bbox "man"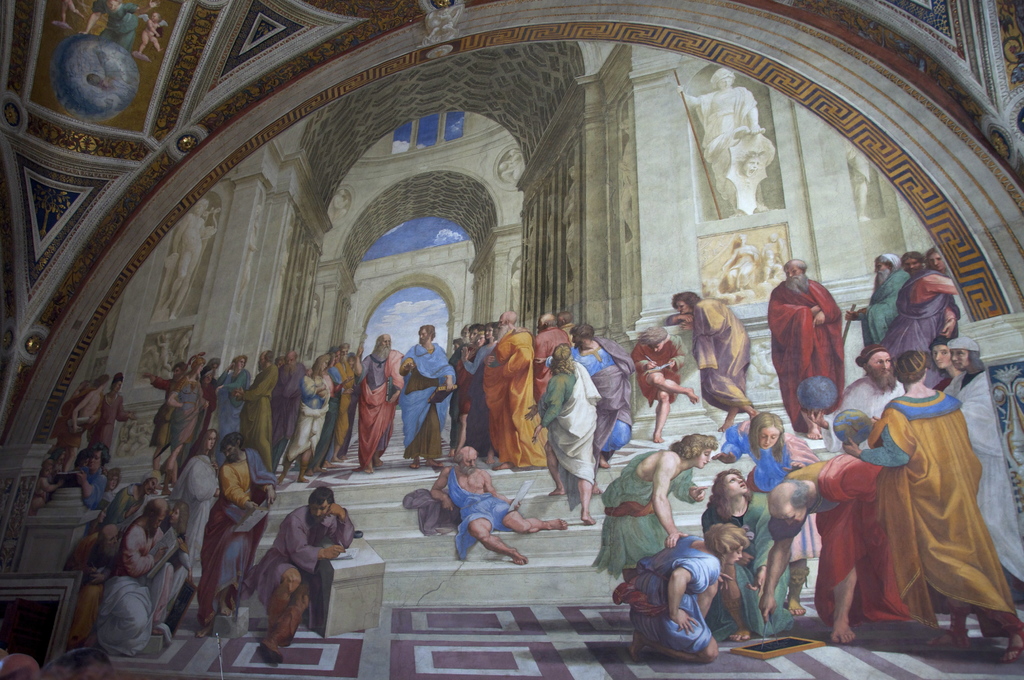
box=[56, 375, 109, 475]
